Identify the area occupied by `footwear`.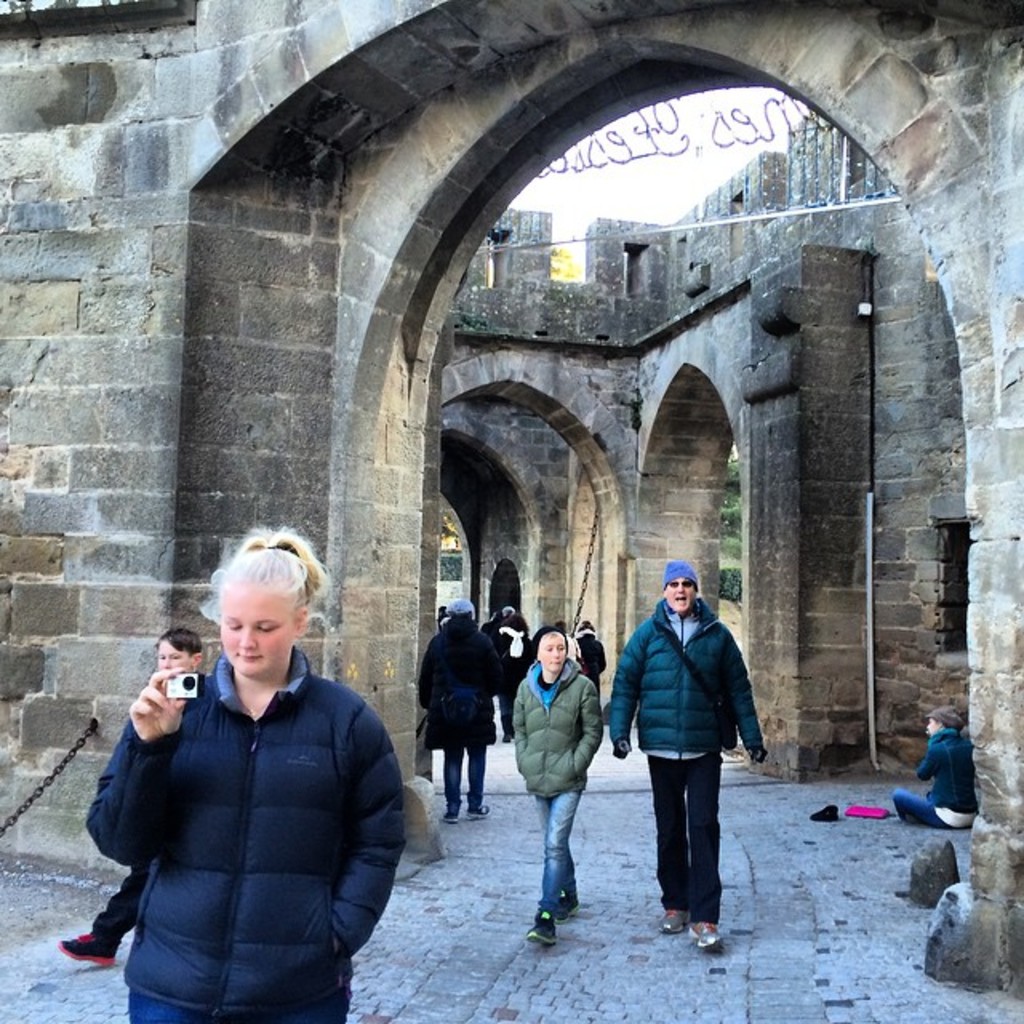
Area: (656,898,686,934).
